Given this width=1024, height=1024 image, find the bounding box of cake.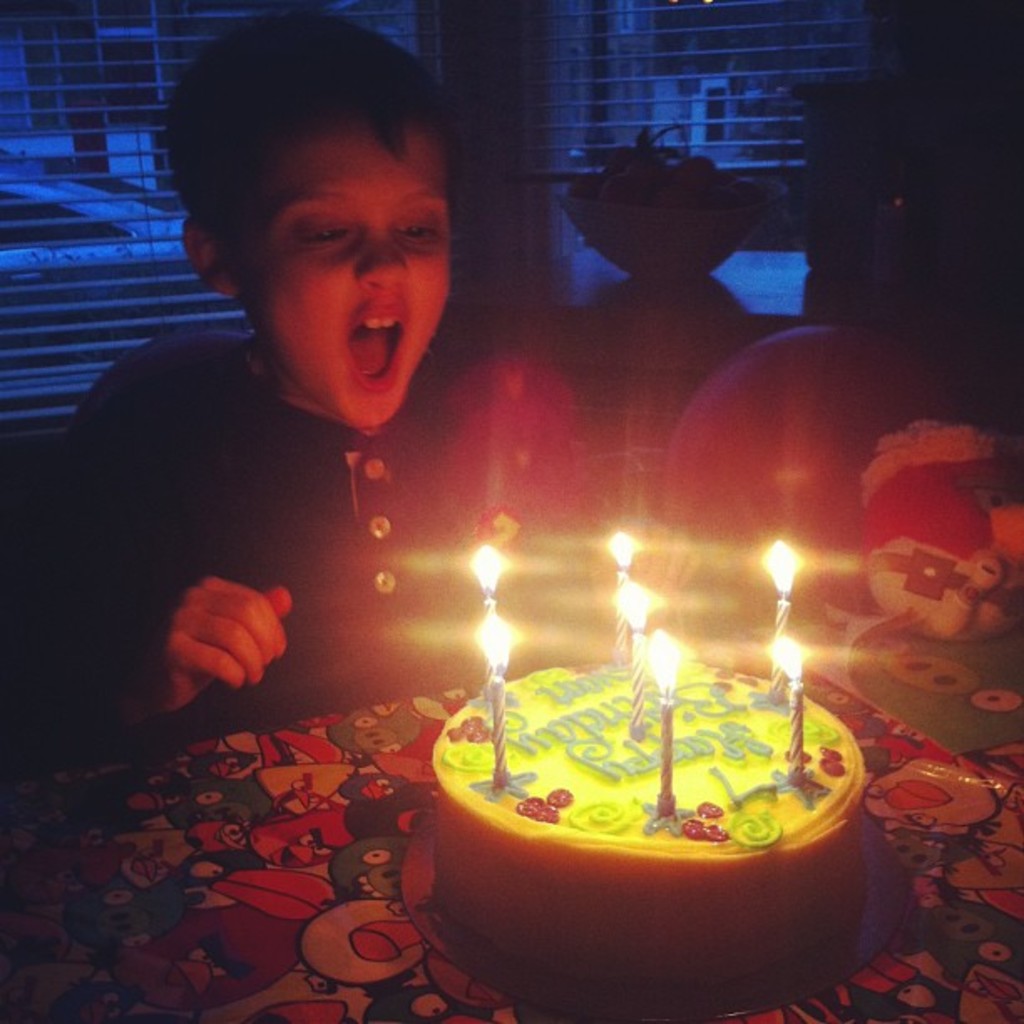
{"x1": 433, "y1": 668, "x2": 870, "y2": 986}.
